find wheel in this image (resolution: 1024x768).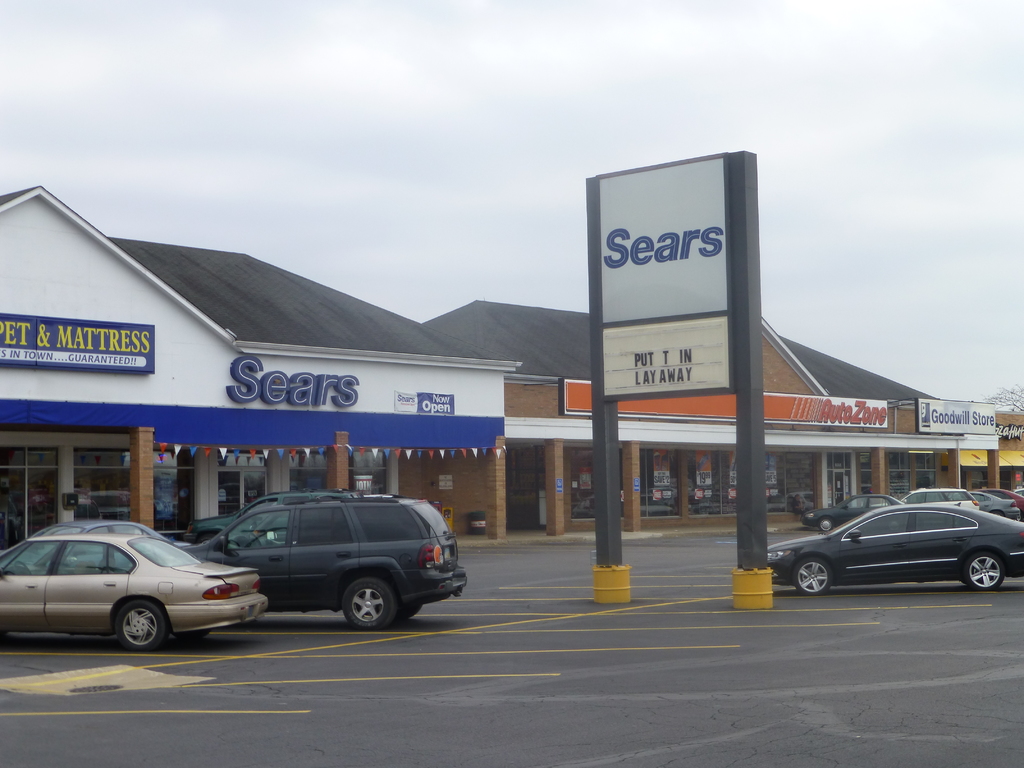
bbox(118, 600, 166, 645).
